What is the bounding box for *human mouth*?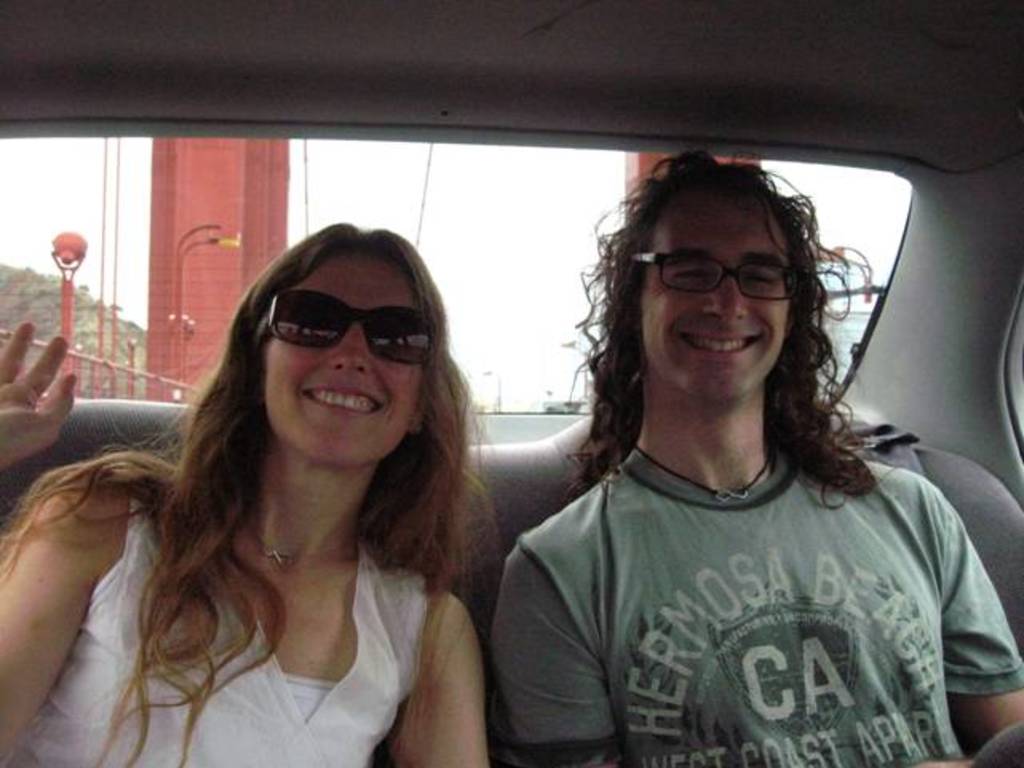
(x1=676, y1=323, x2=765, y2=359).
